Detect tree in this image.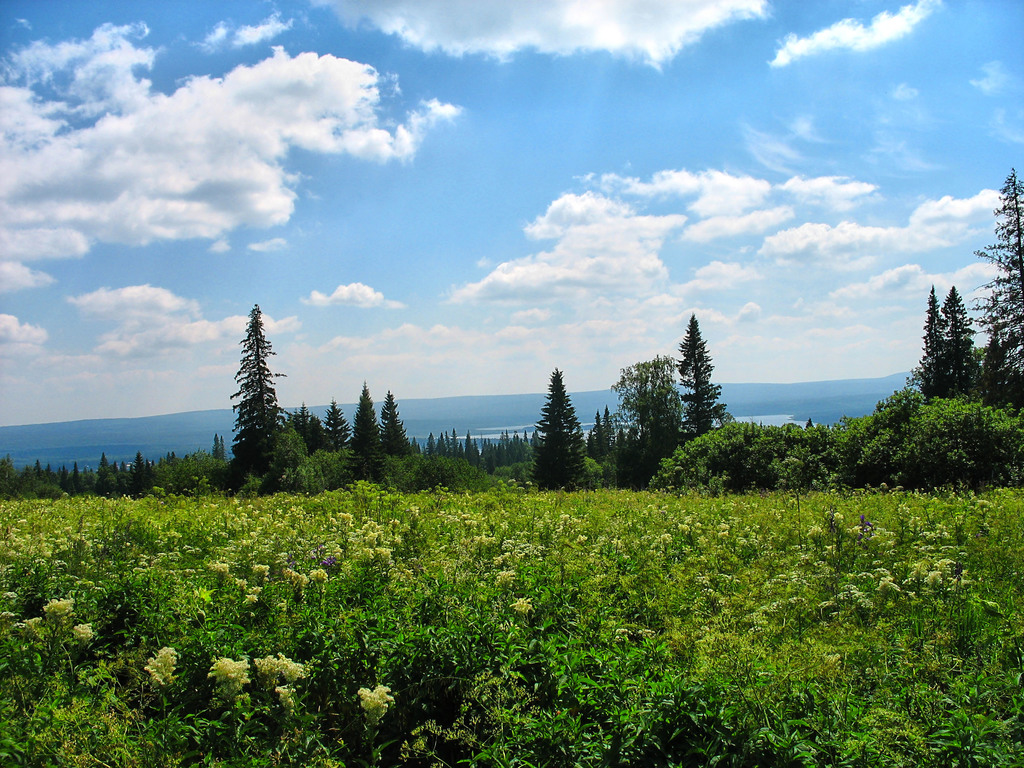
Detection: 521,367,592,500.
